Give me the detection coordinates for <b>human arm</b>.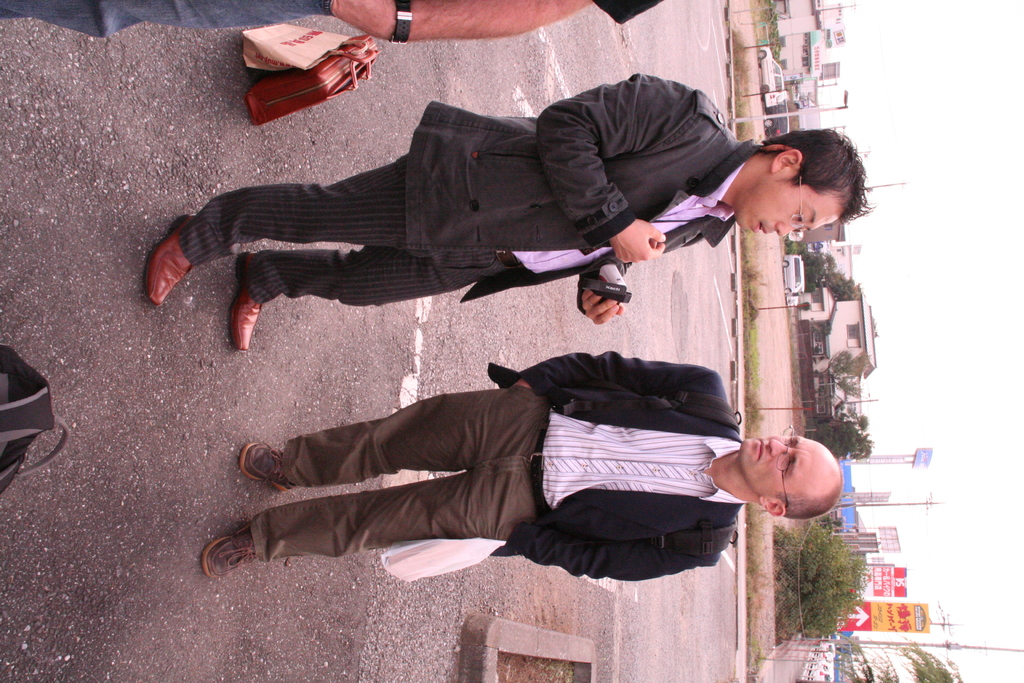
detection(491, 533, 737, 577).
